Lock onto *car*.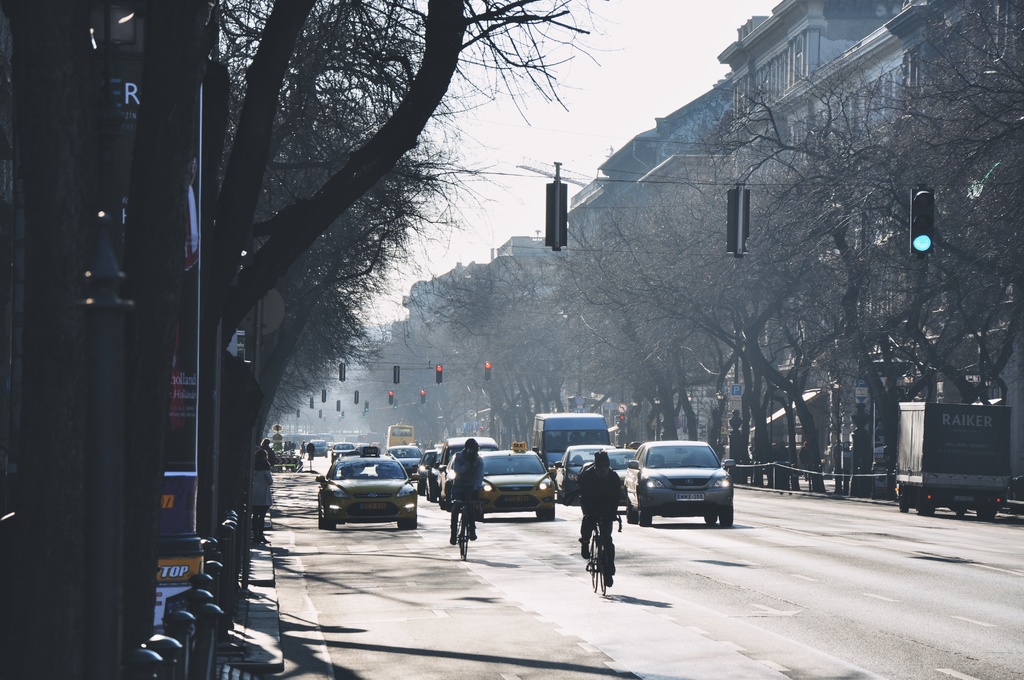
Locked: x1=311 y1=438 x2=327 y2=458.
